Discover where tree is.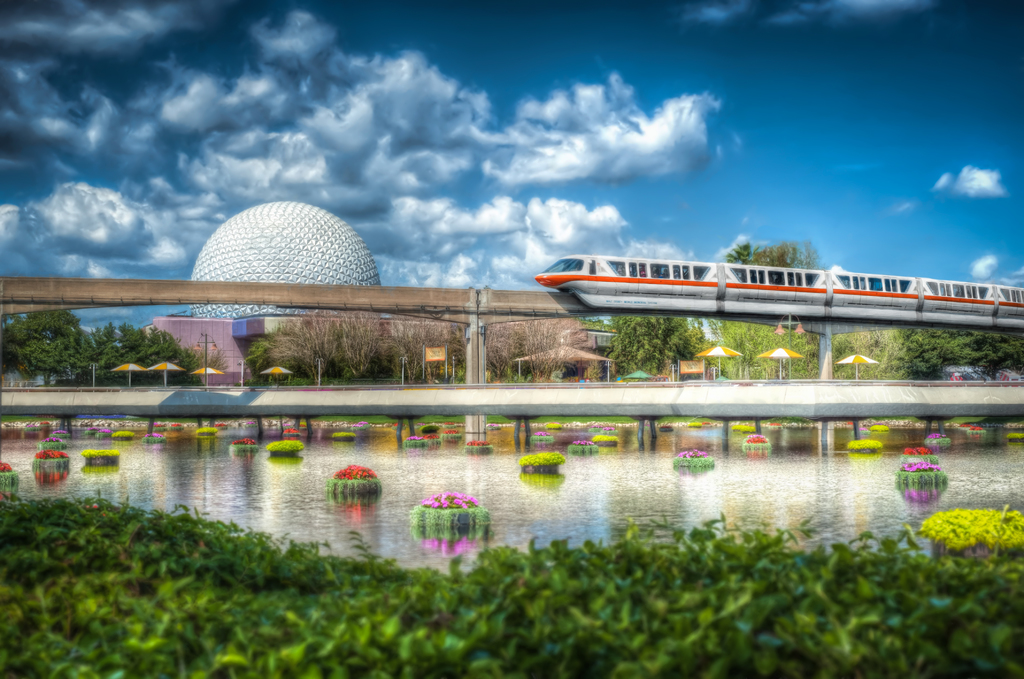
Discovered at x1=406, y1=312, x2=564, y2=384.
